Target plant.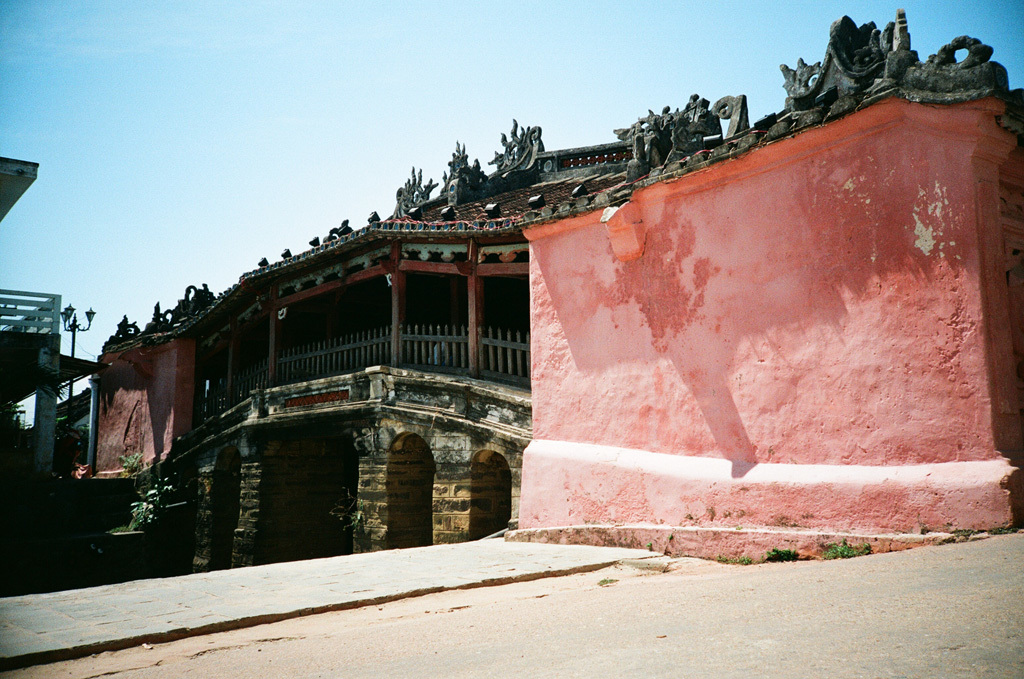
Target region: x1=822, y1=536, x2=874, y2=562.
